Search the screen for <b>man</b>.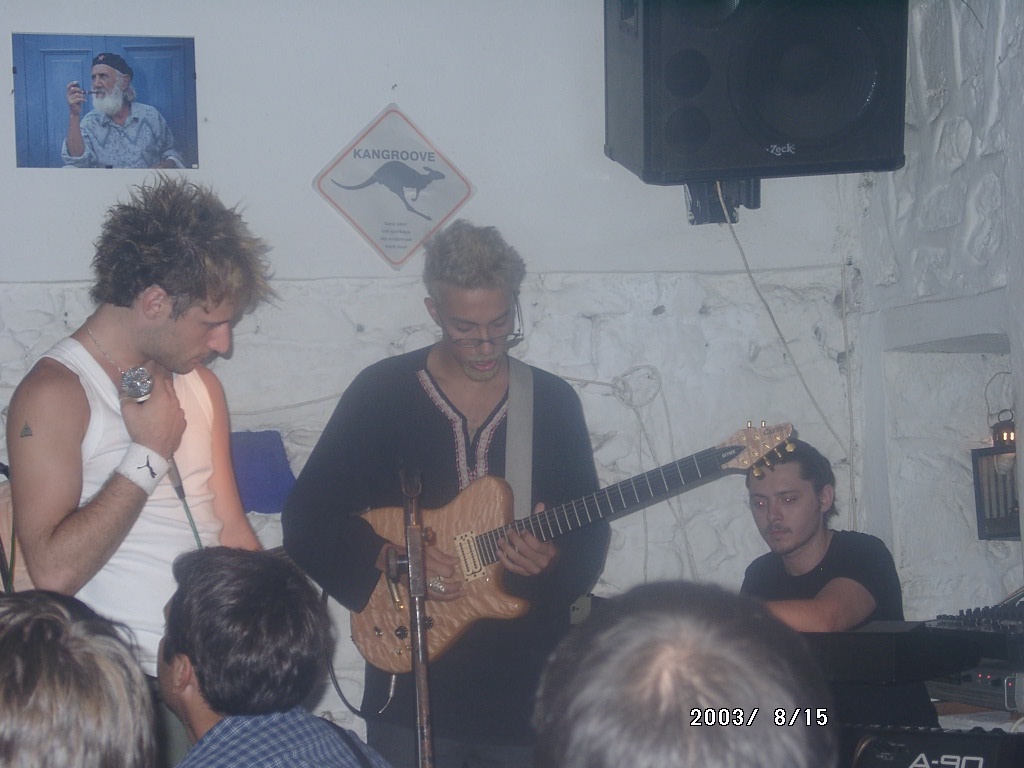
Found at bbox=(6, 175, 280, 767).
